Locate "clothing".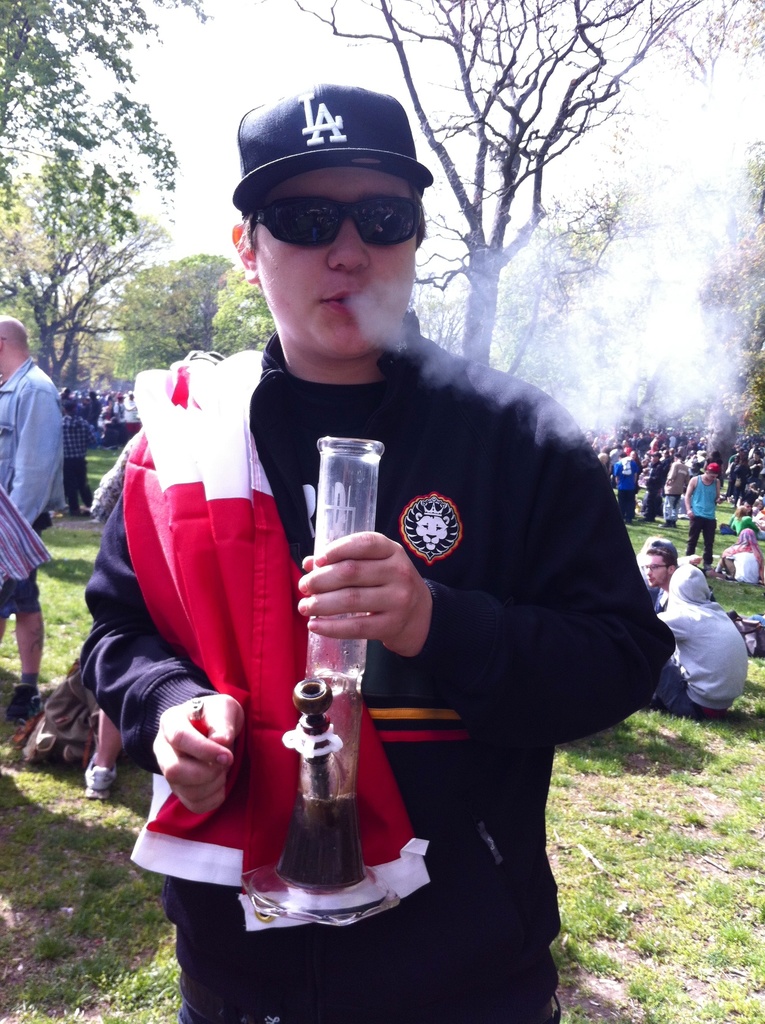
Bounding box: 61, 410, 106, 515.
